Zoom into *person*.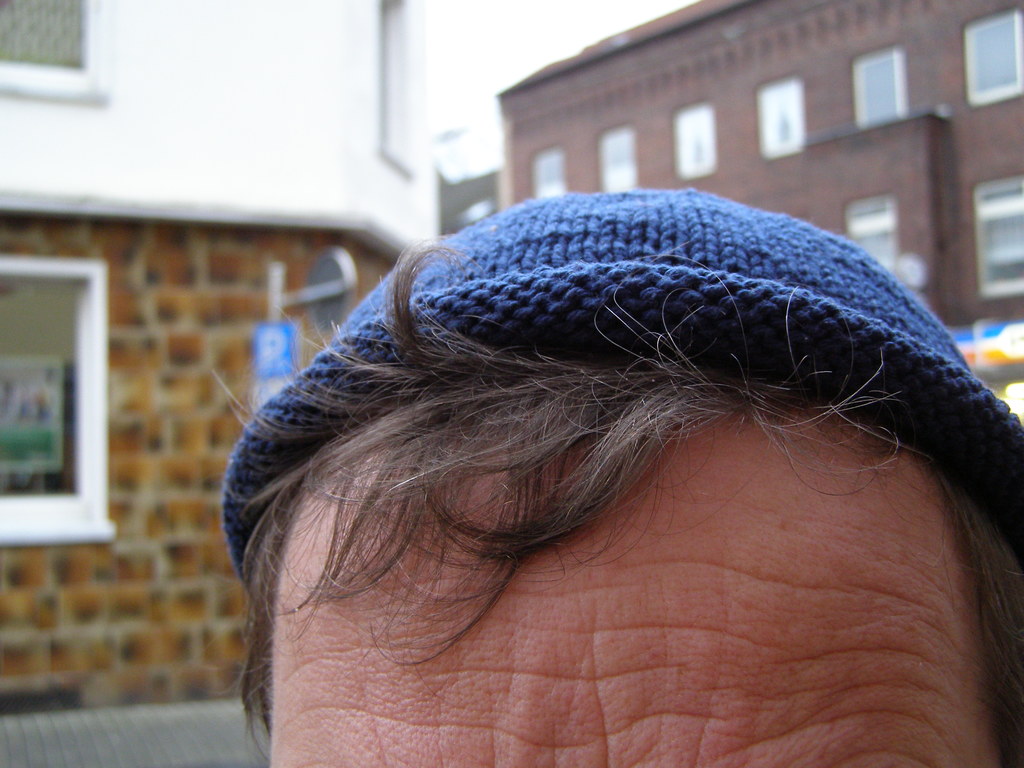
Zoom target: {"x1": 174, "y1": 140, "x2": 1023, "y2": 756}.
